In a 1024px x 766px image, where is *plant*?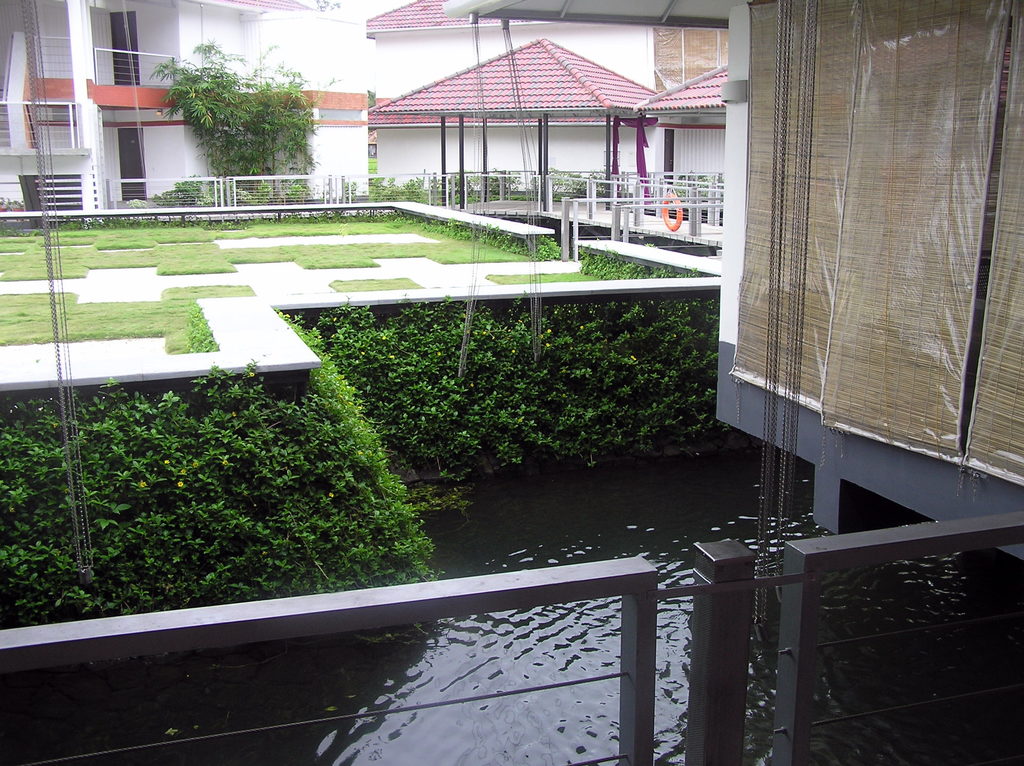
[left=282, top=180, right=303, bottom=205].
